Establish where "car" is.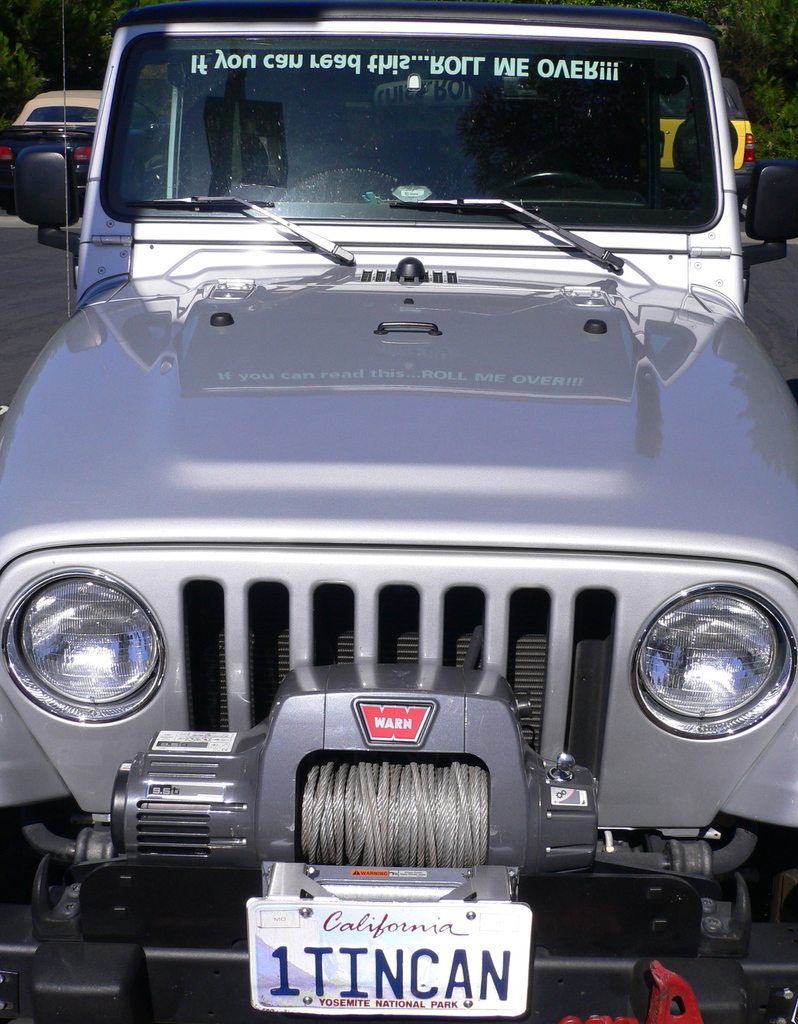
Established at bbox(0, 12, 780, 1023).
